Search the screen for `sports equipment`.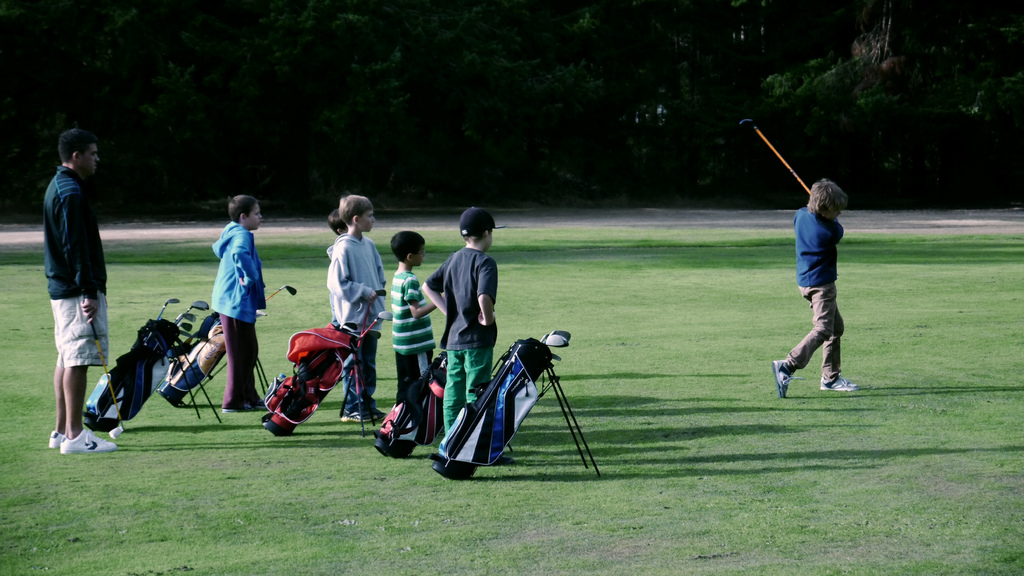
Found at bbox=(172, 319, 196, 335).
